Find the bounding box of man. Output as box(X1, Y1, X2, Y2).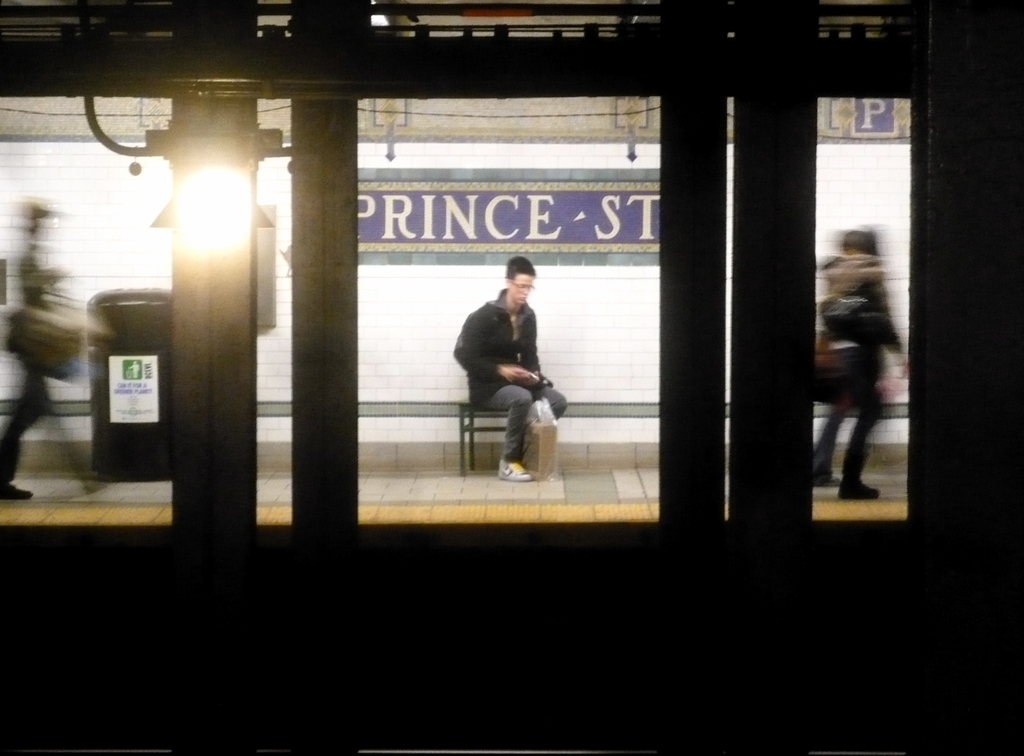
box(452, 254, 572, 481).
